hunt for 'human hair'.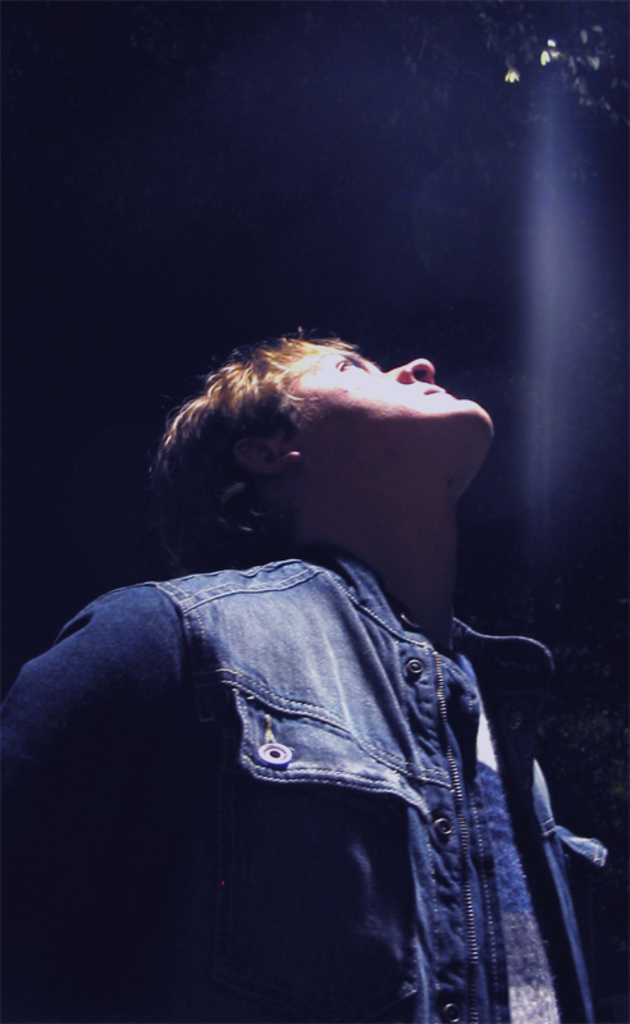
Hunted down at region(137, 321, 351, 580).
